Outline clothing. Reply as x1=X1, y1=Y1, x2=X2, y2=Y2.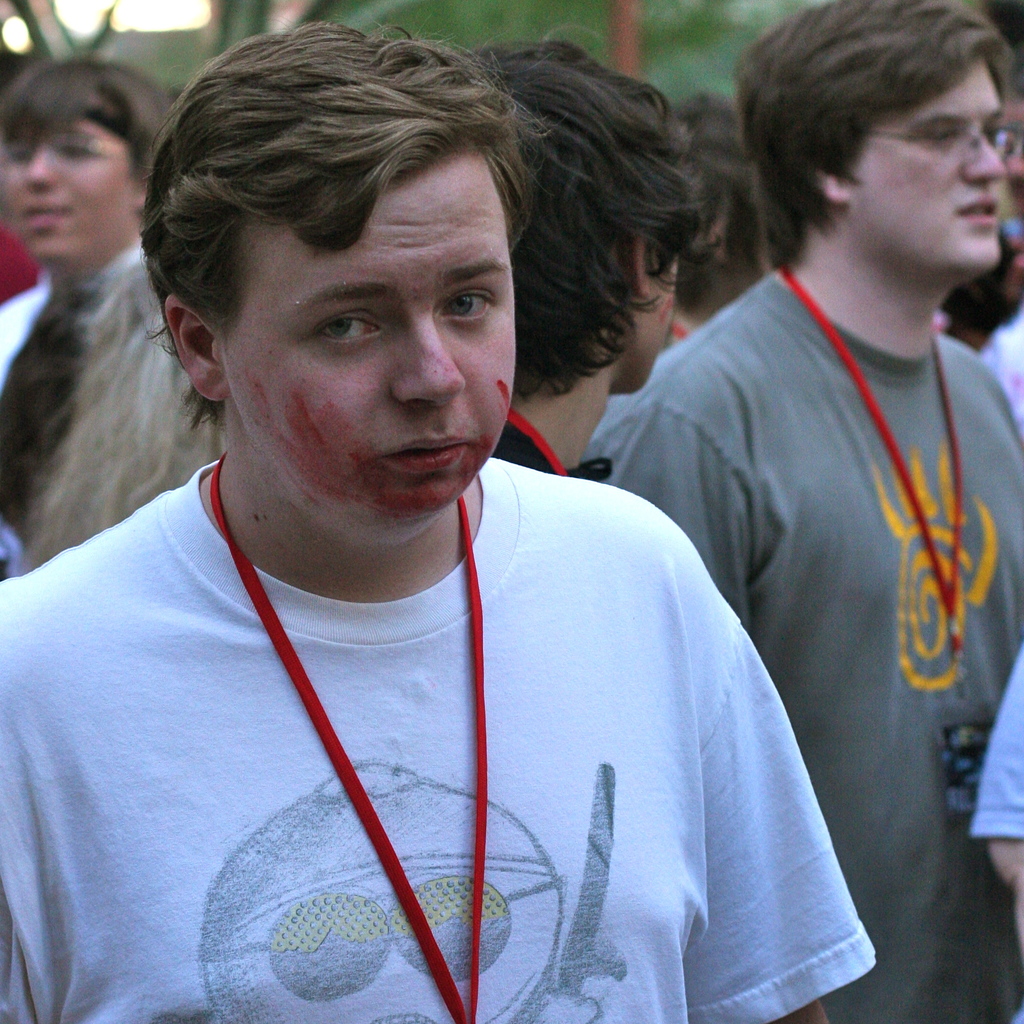
x1=970, y1=653, x2=1023, y2=847.
